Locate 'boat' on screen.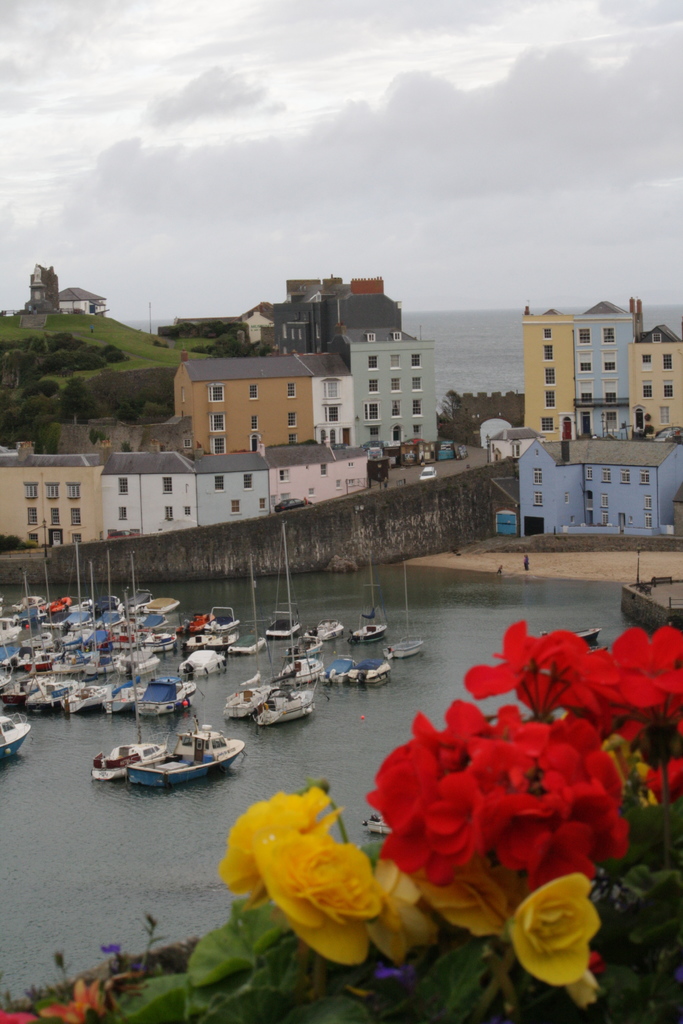
On screen at (192, 629, 208, 646).
